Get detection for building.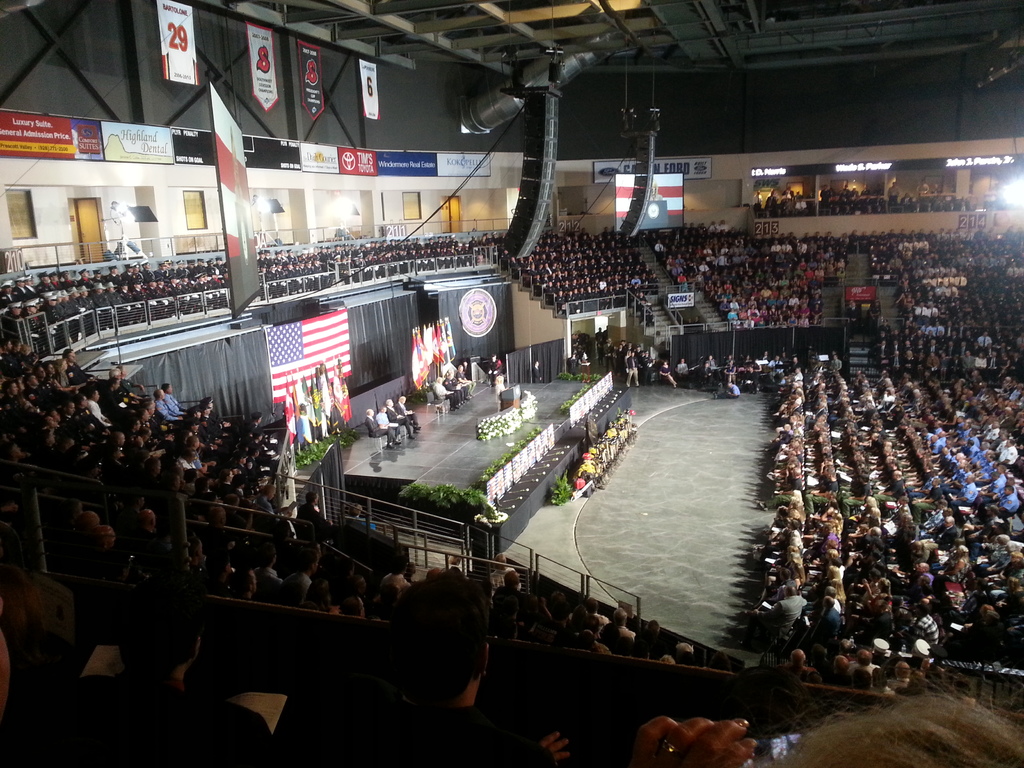
Detection: crop(0, 0, 1023, 767).
